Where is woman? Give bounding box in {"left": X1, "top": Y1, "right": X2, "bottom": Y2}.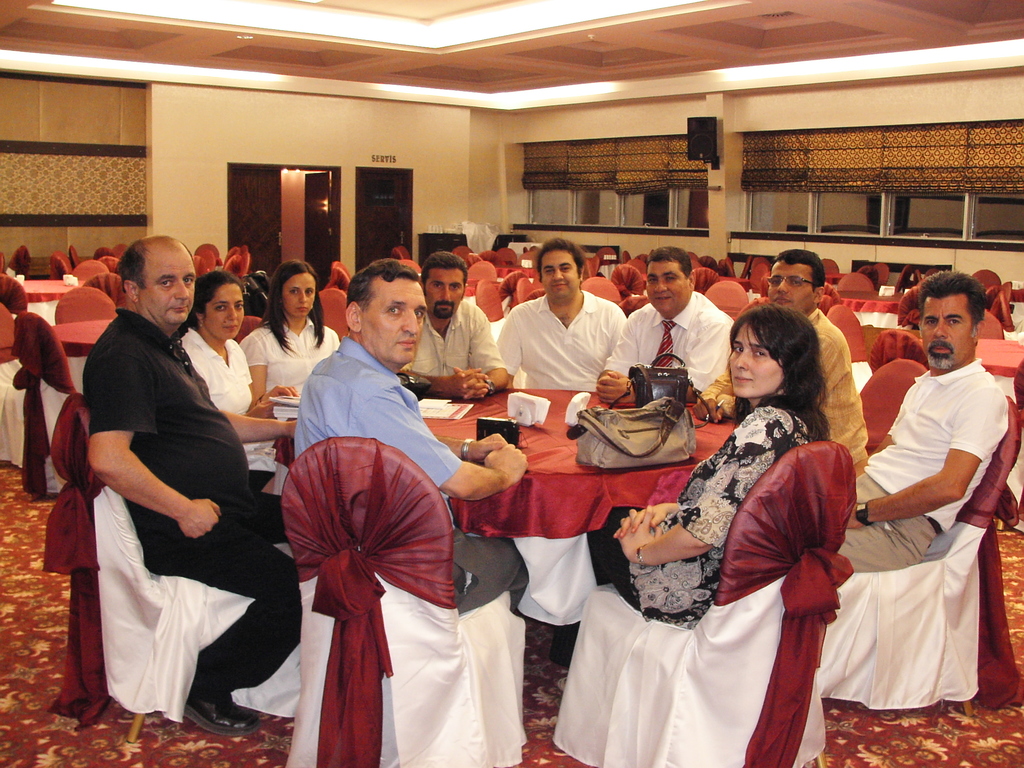
{"left": 592, "top": 307, "right": 828, "bottom": 618}.
